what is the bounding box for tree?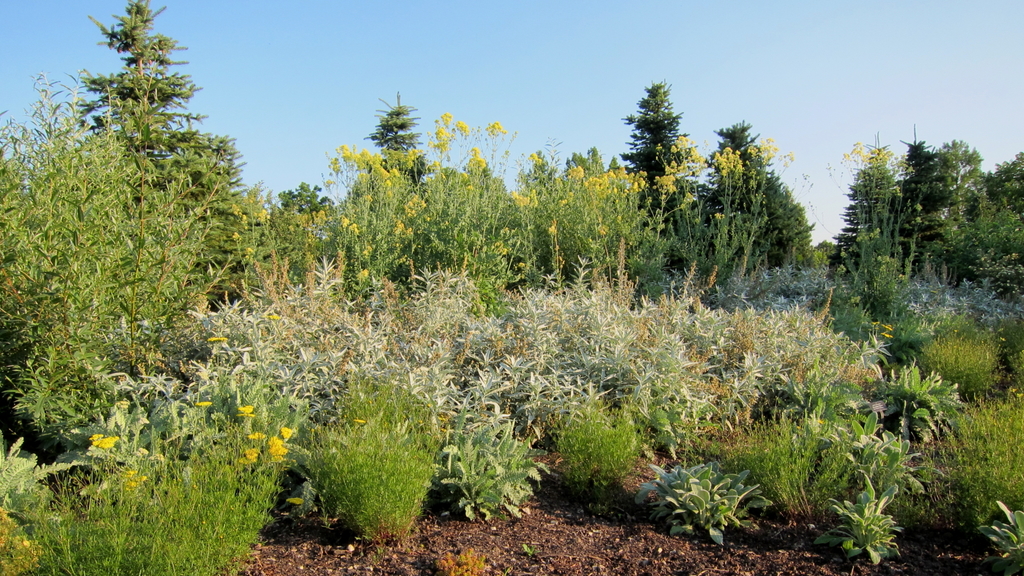
bbox(700, 119, 817, 283).
